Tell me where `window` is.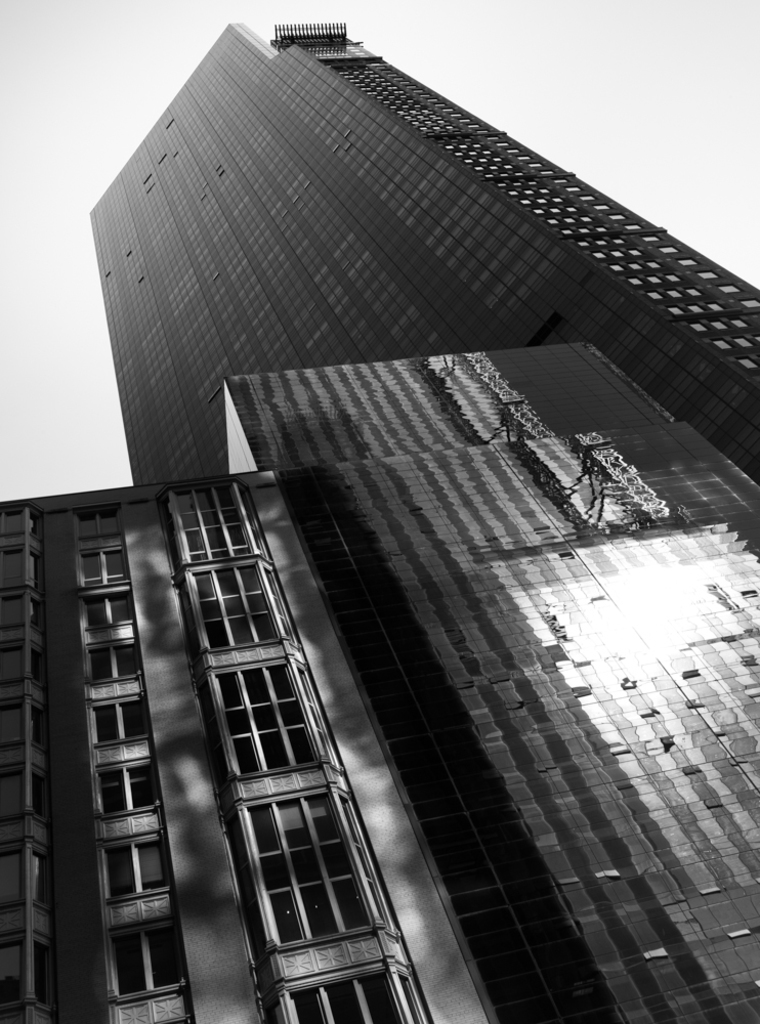
`window` is at (79, 585, 134, 629).
